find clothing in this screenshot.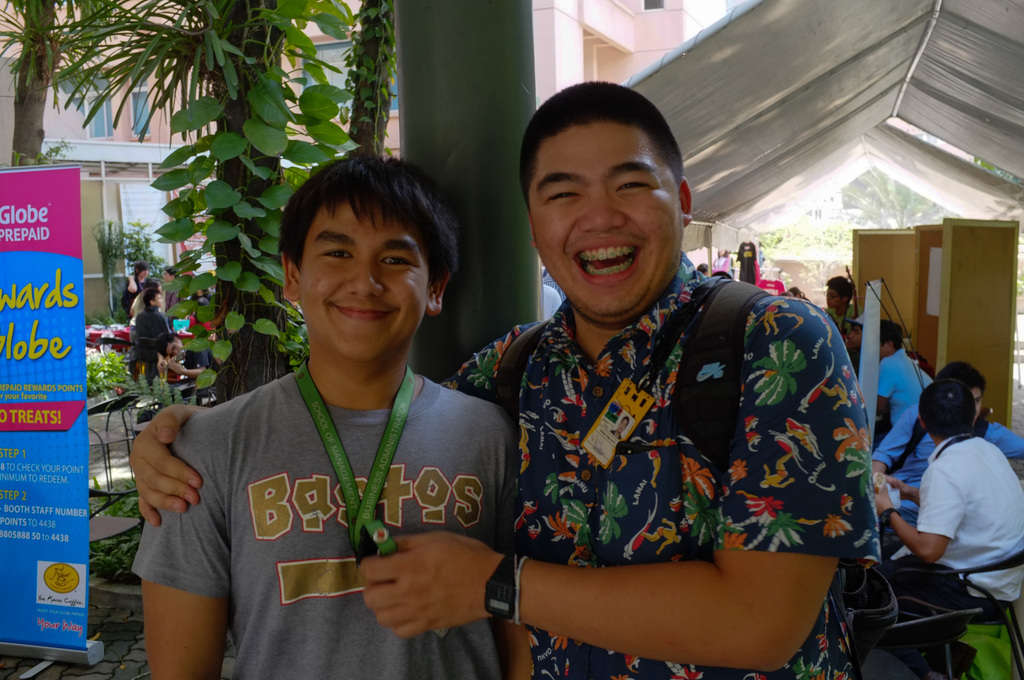
The bounding box for clothing is (134, 305, 171, 380).
